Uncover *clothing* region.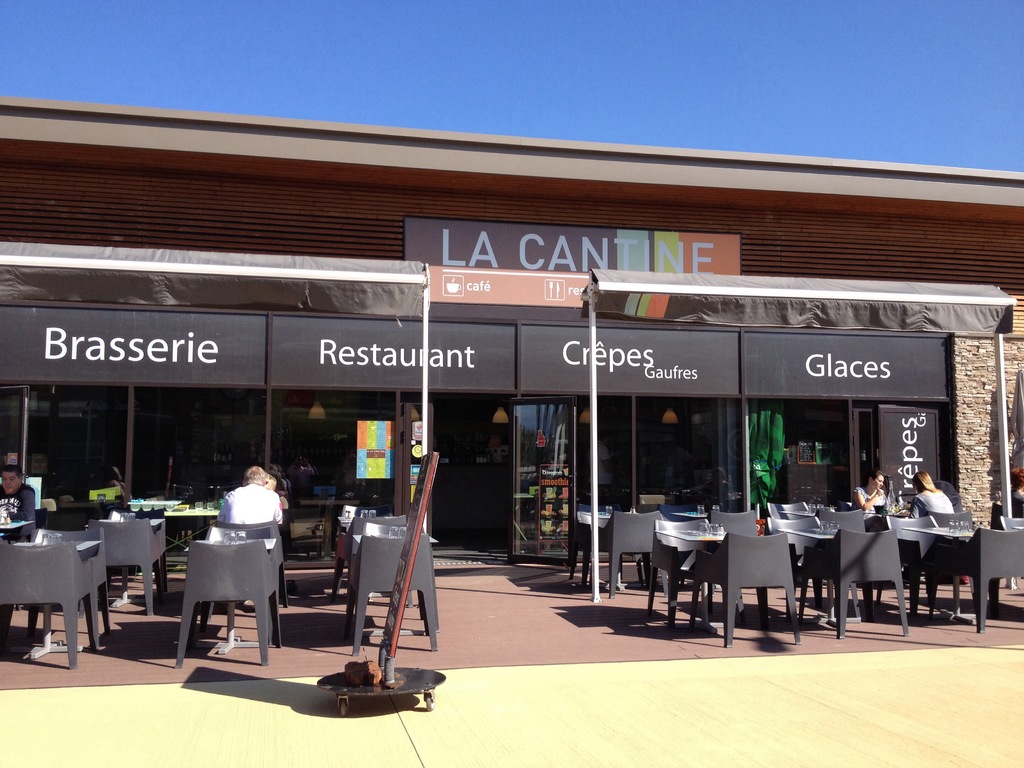
Uncovered: (0,474,41,540).
